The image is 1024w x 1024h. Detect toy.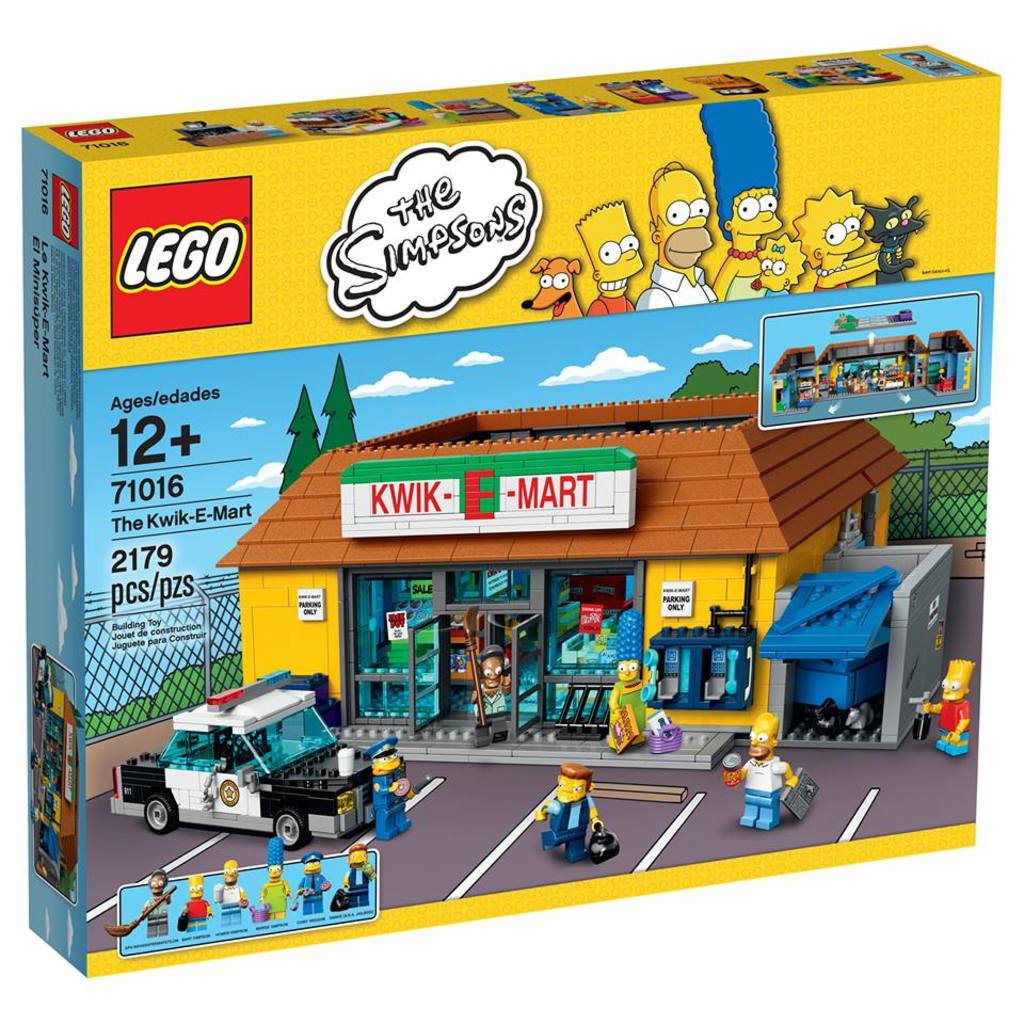
Detection: rect(106, 675, 394, 855).
